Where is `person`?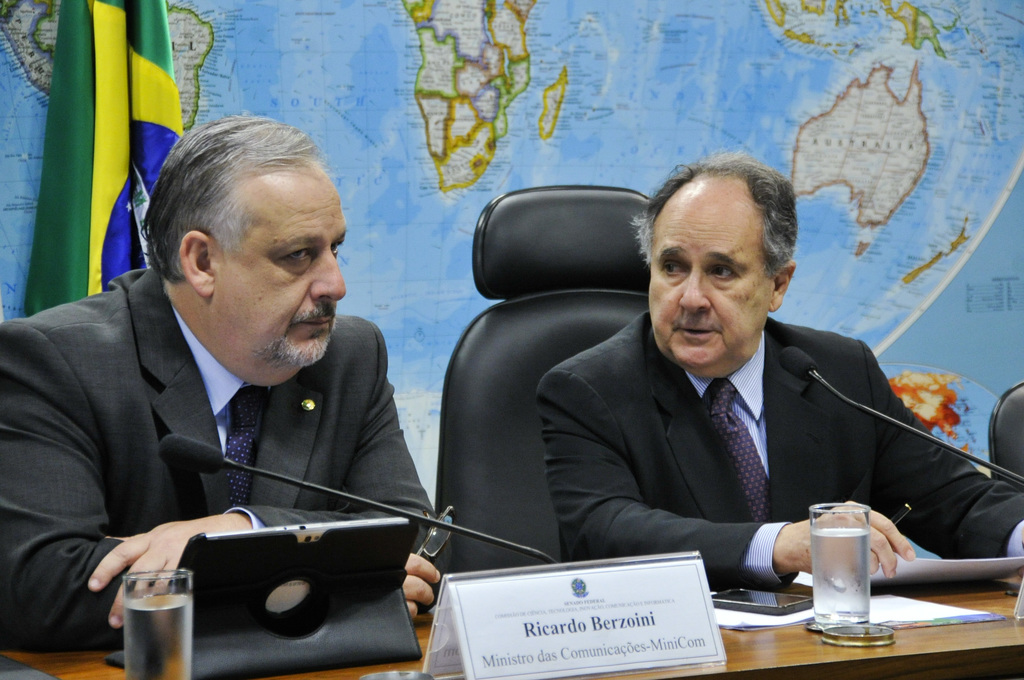
<bbox>548, 152, 948, 632</bbox>.
